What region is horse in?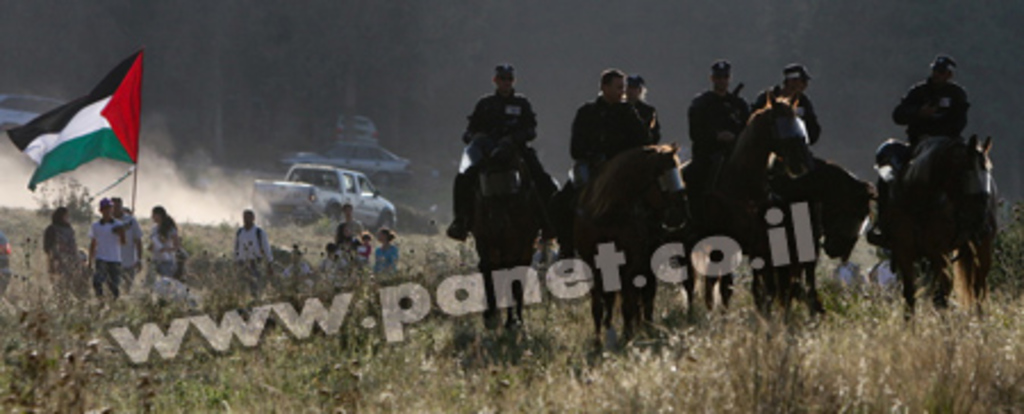
box=[692, 84, 817, 316].
